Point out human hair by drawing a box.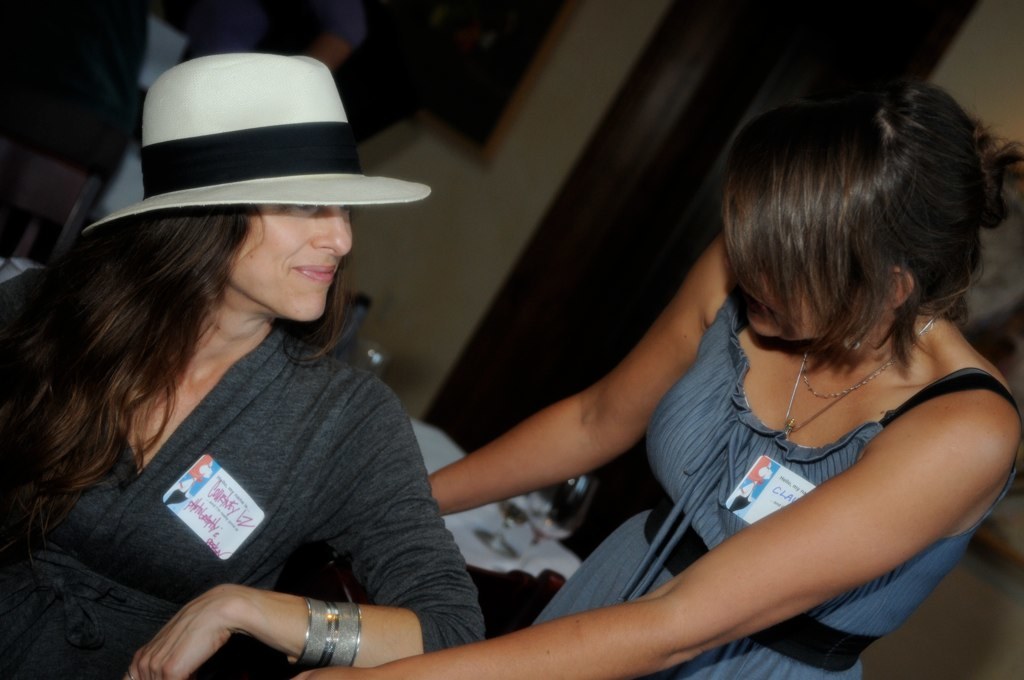
select_region(0, 196, 356, 571).
